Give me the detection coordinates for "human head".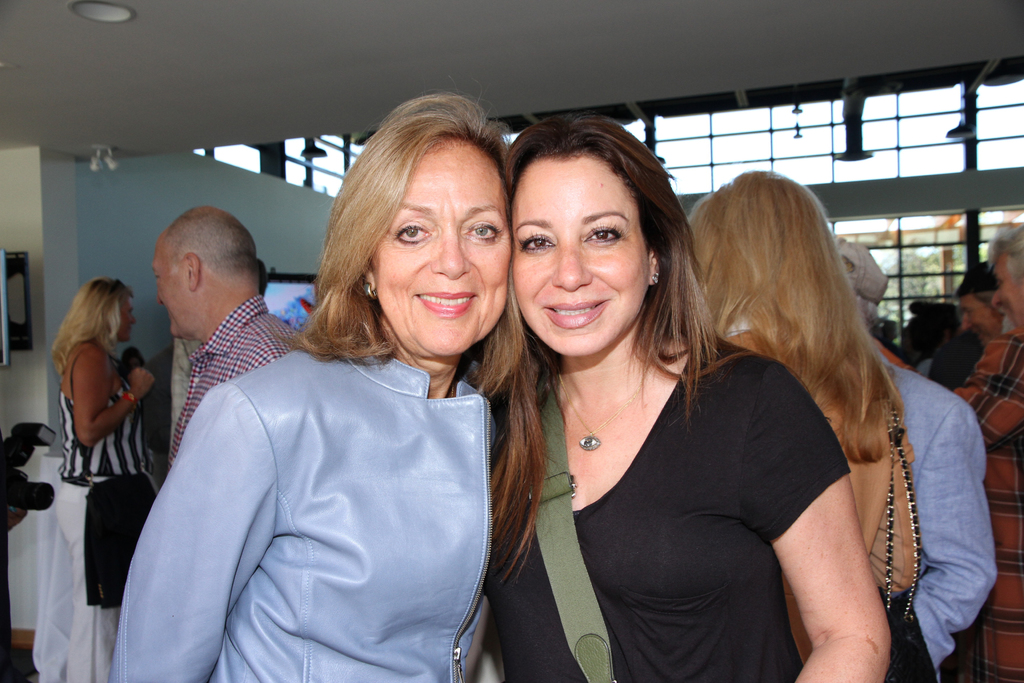
bbox=(946, 268, 1002, 338).
